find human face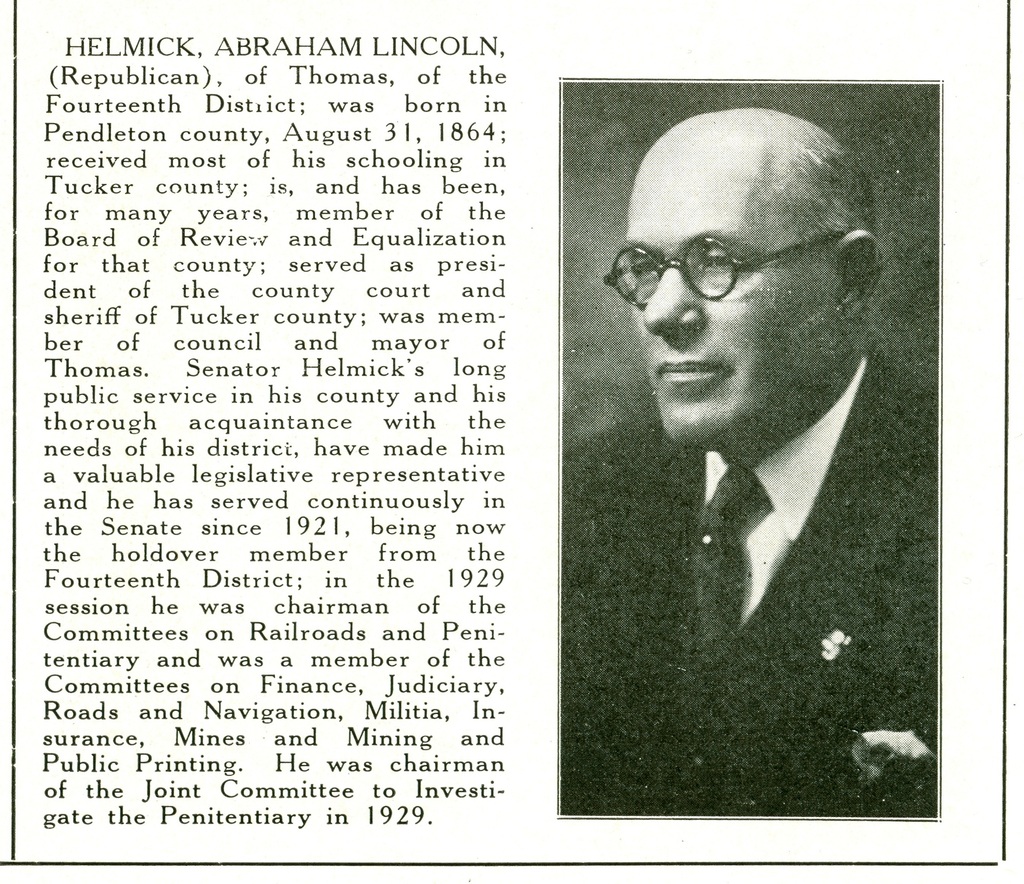
select_region(627, 175, 831, 450)
